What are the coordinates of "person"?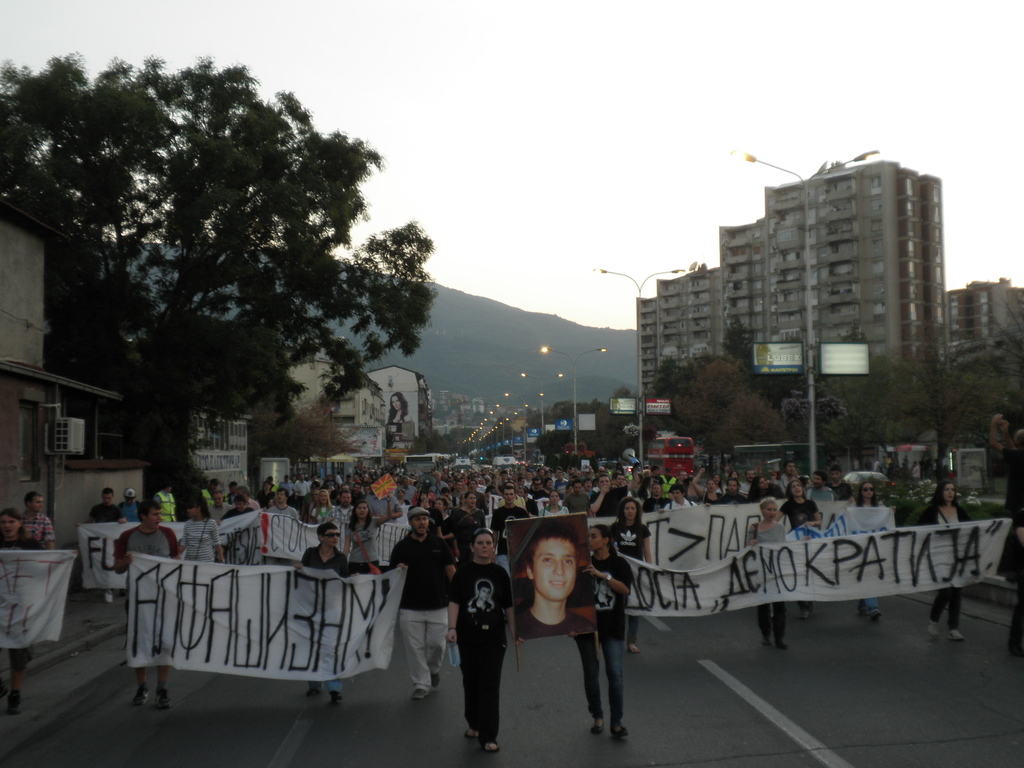
[770,474,827,540].
